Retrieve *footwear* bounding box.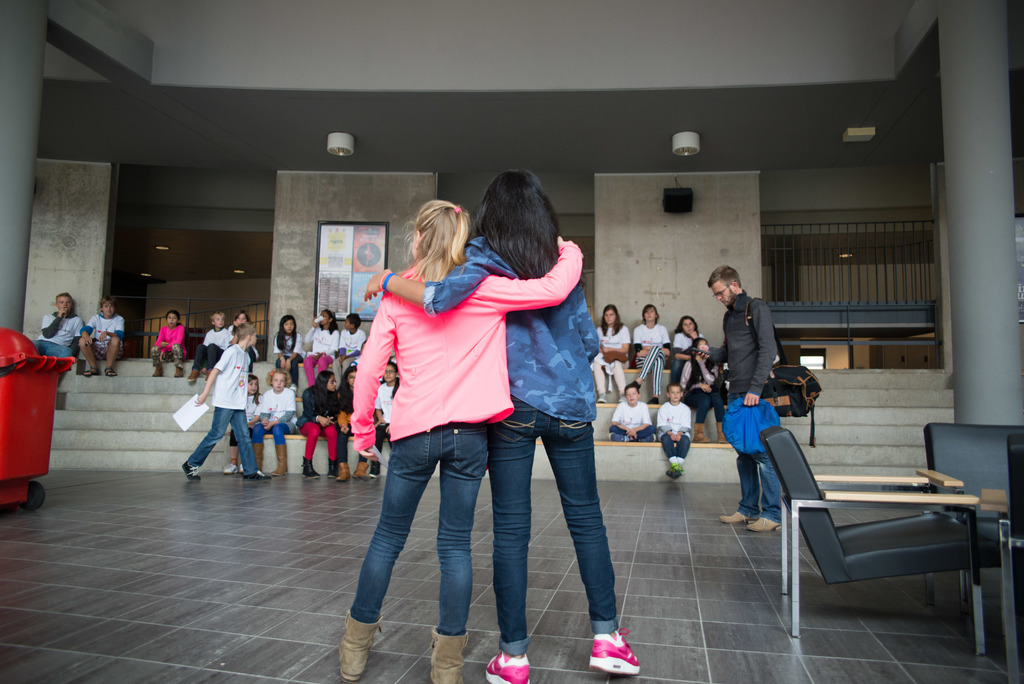
Bounding box: {"left": 228, "top": 464, "right": 239, "bottom": 473}.
